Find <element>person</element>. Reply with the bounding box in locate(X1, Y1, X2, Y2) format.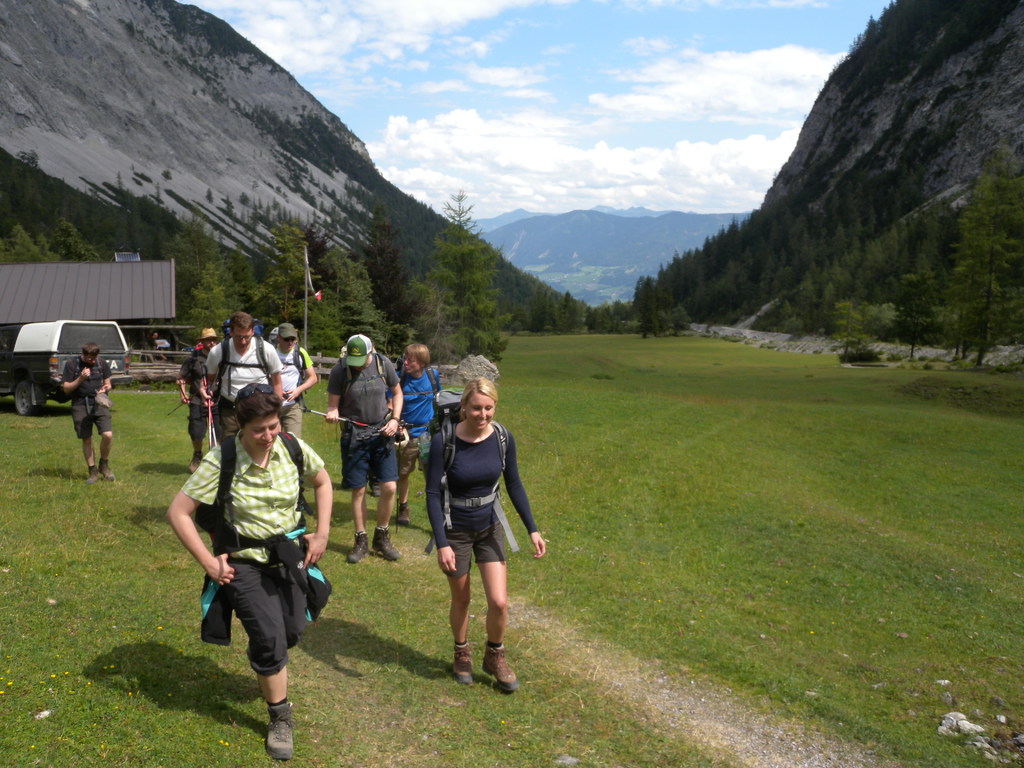
locate(269, 317, 319, 438).
